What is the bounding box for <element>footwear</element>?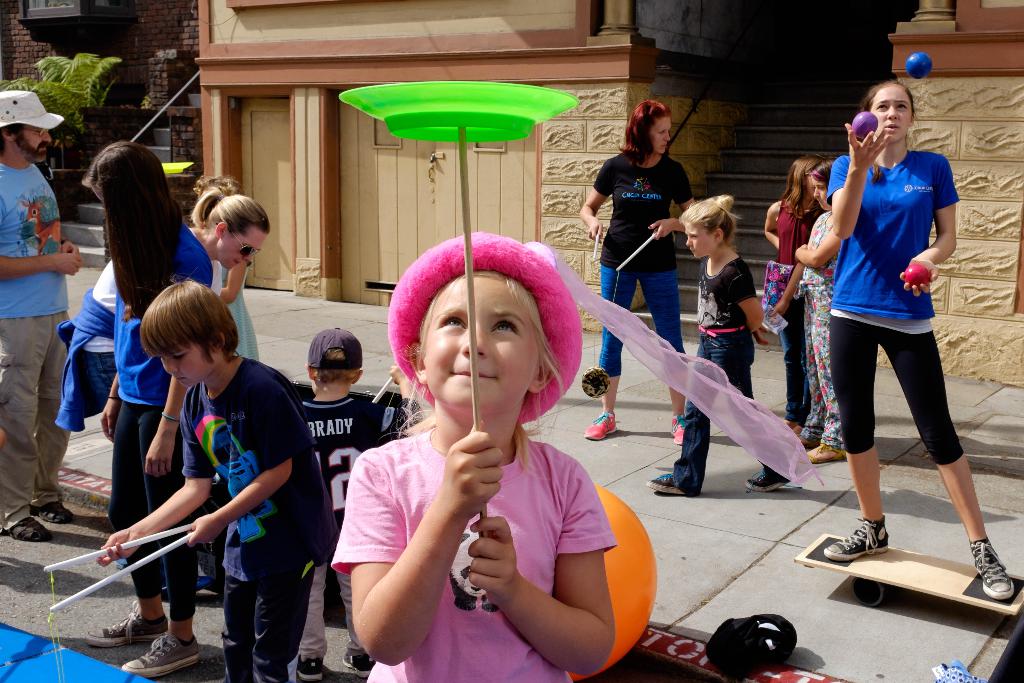
rect(340, 648, 379, 679).
